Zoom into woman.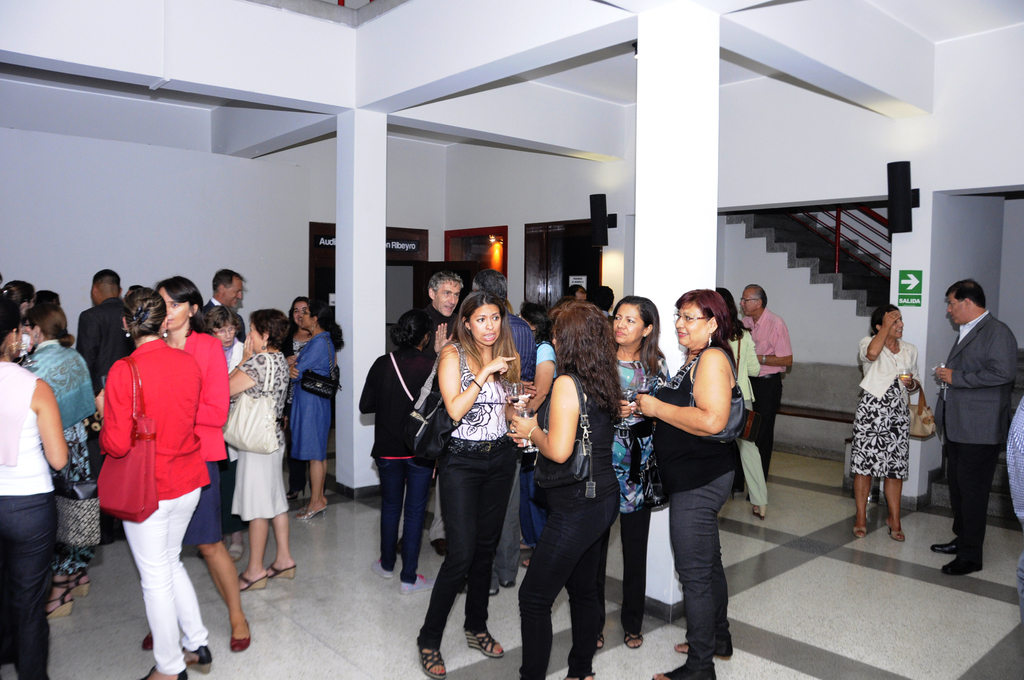
Zoom target: box(629, 282, 744, 679).
